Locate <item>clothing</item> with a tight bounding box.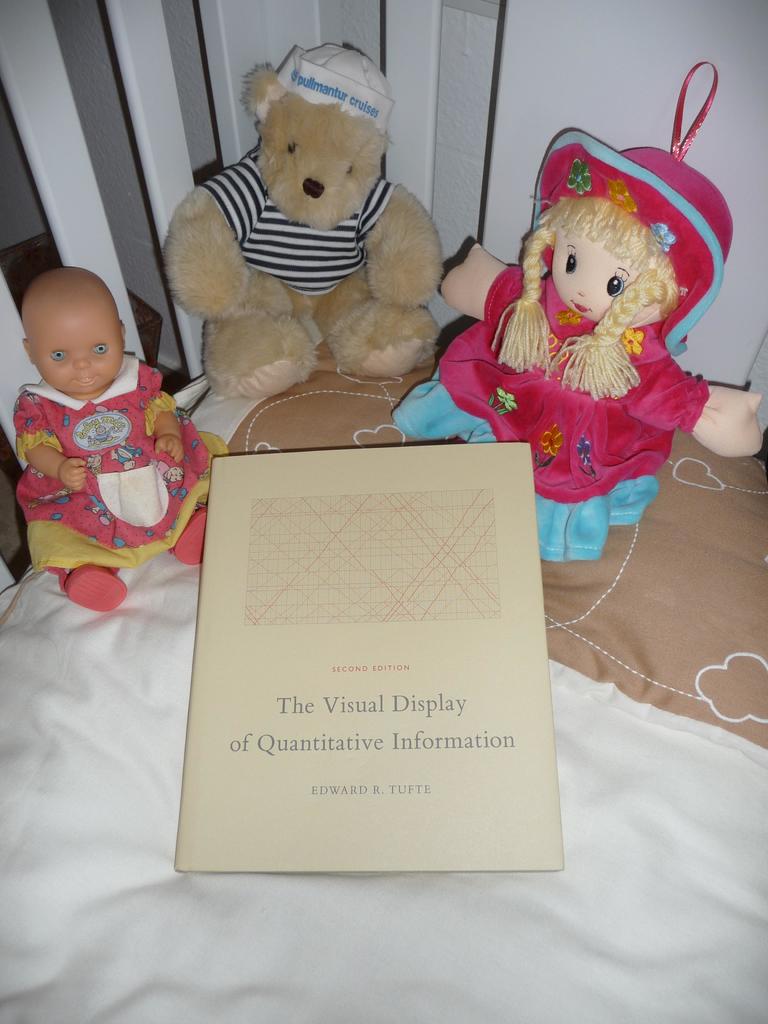
<region>393, 267, 703, 561</region>.
